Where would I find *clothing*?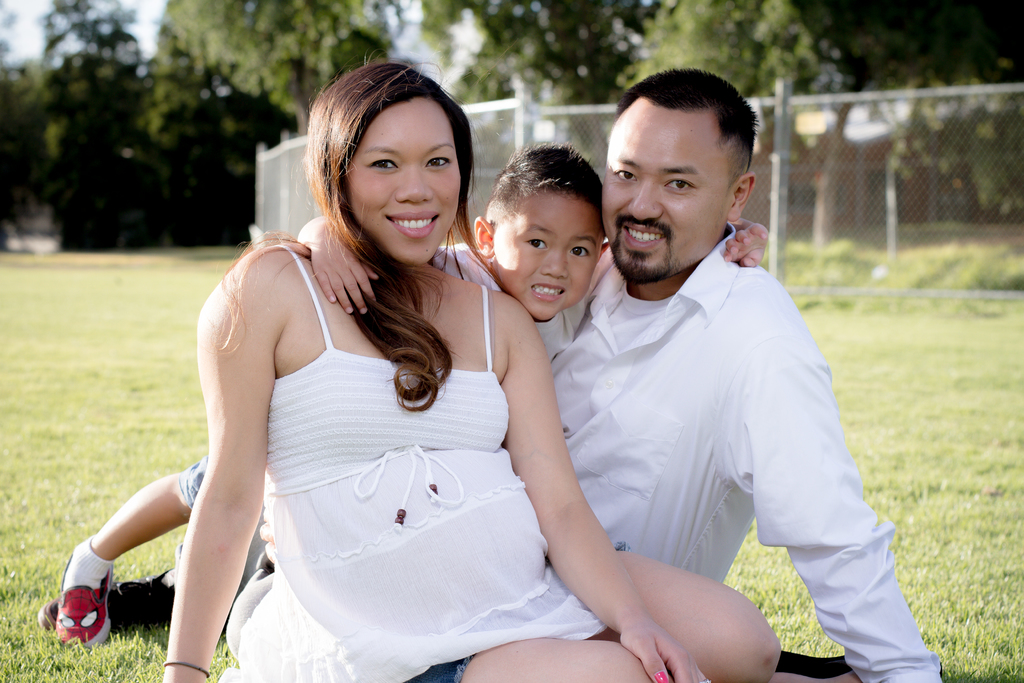
At bbox=(540, 219, 955, 682).
